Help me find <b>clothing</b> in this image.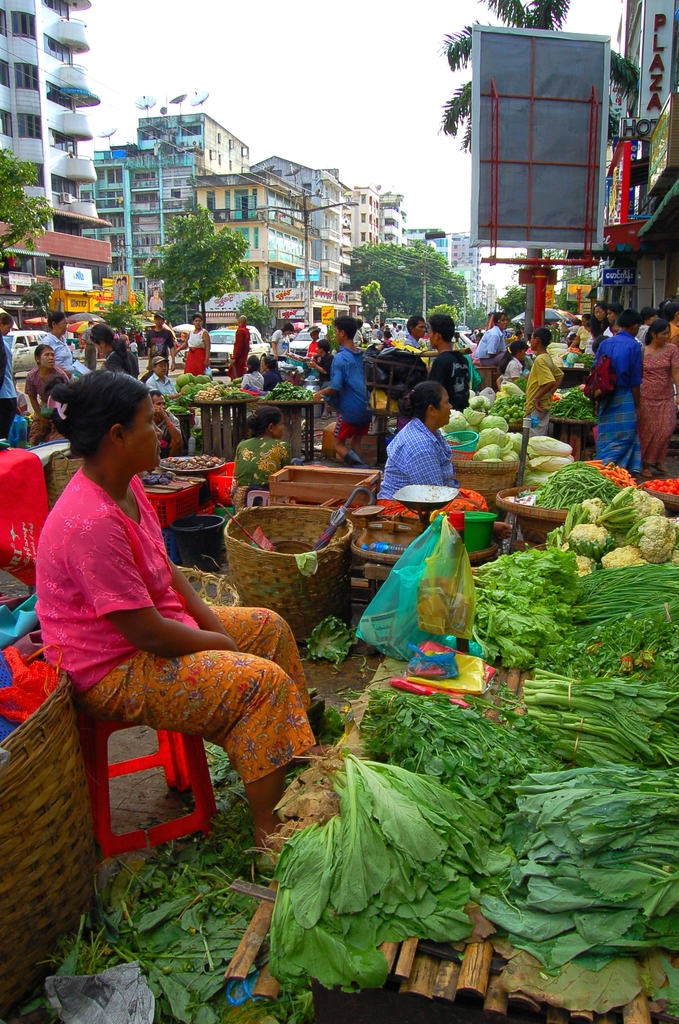
Found it: left=639, top=346, right=678, bottom=463.
